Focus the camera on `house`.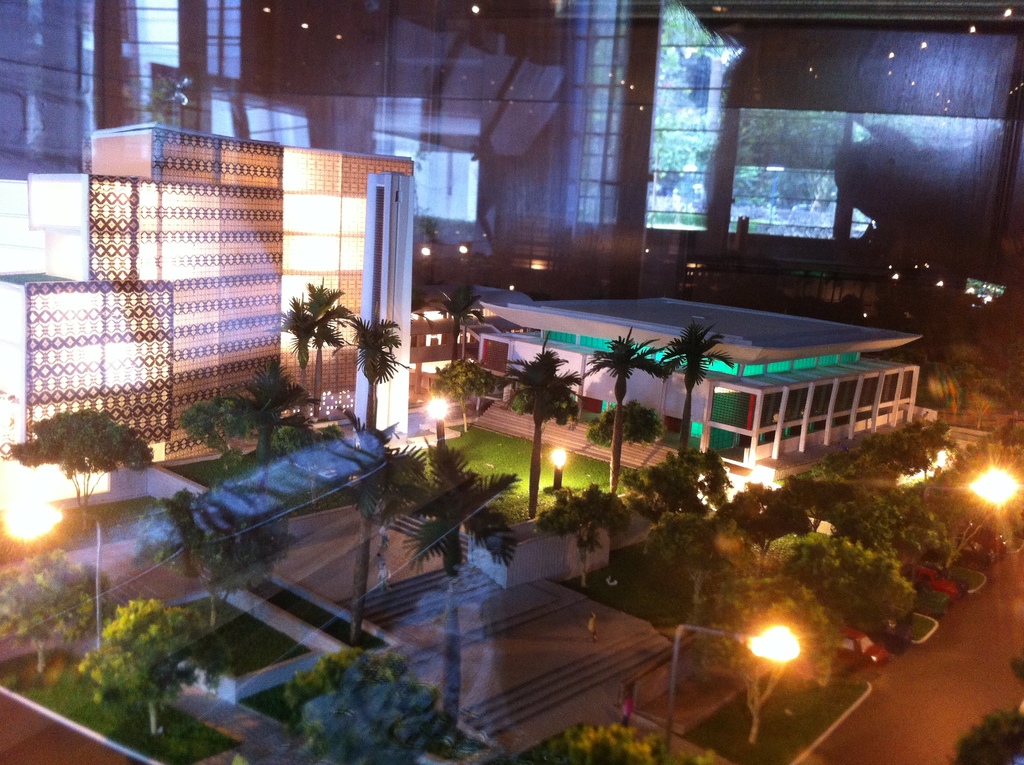
Focus region: left=467, top=287, right=924, bottom=512.
